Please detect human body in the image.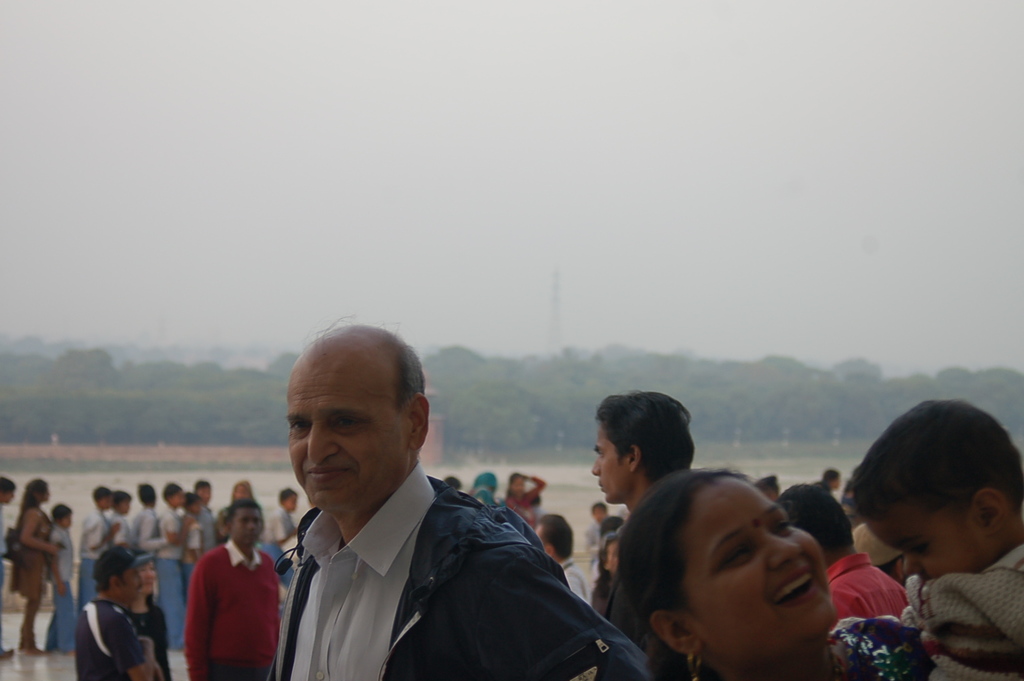
266/319/655/676.
